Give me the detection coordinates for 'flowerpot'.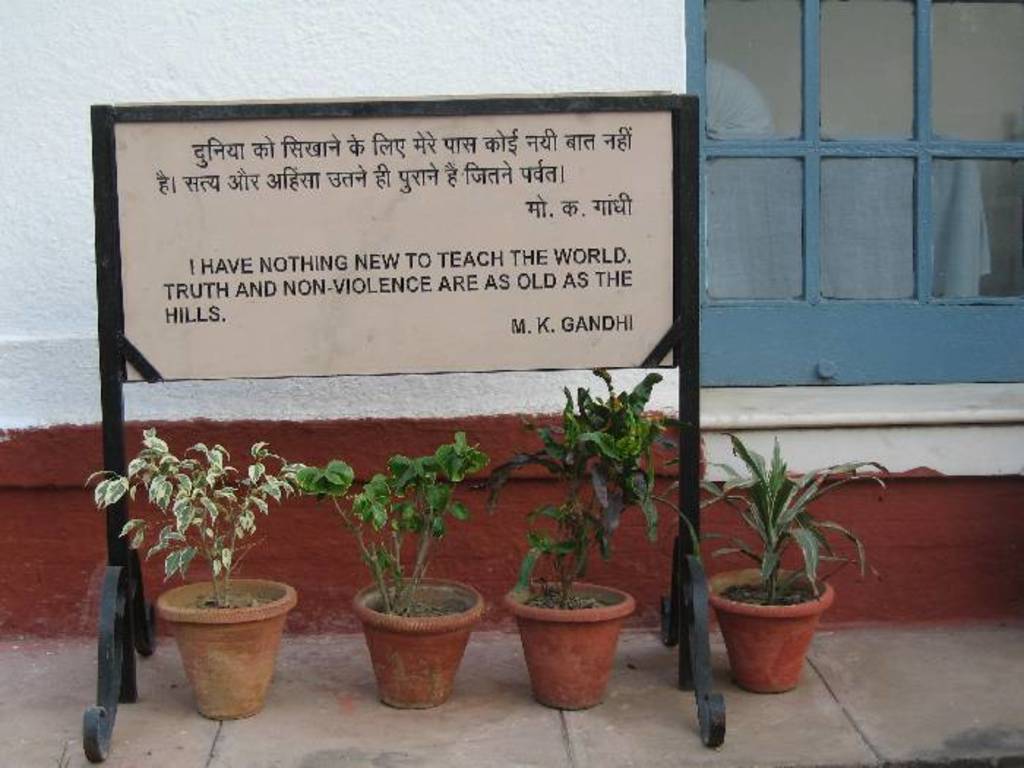
box(702, 566, 829, 695).
